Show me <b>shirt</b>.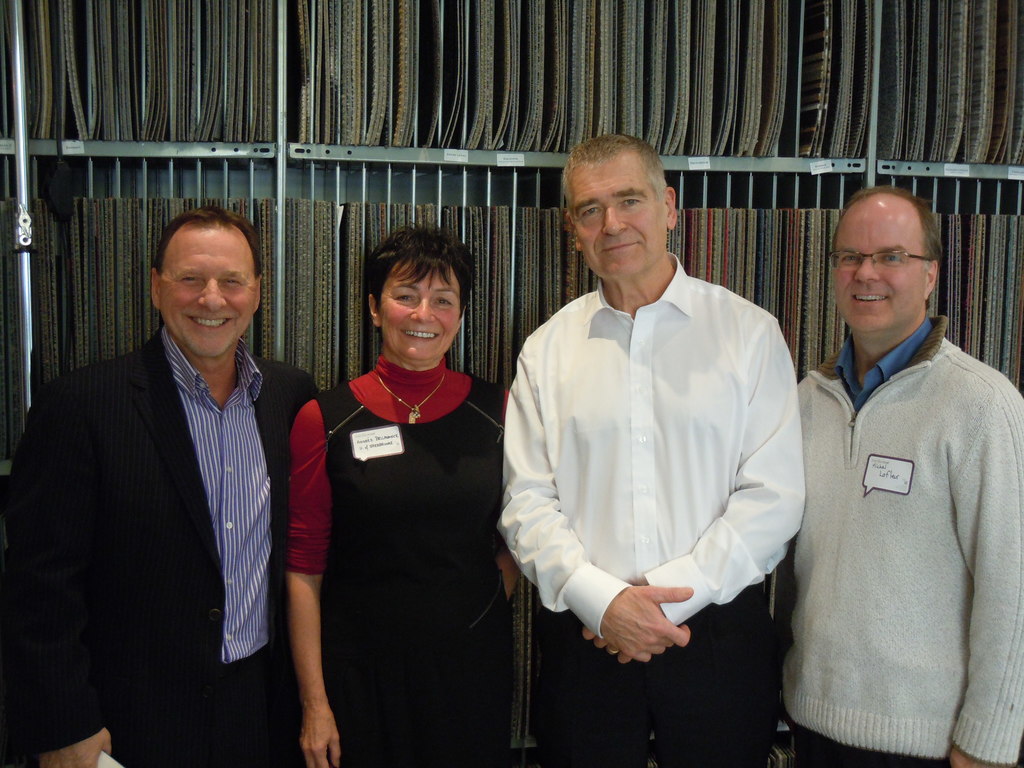
<b>shirt</b> is here: 490 262 819 690.
